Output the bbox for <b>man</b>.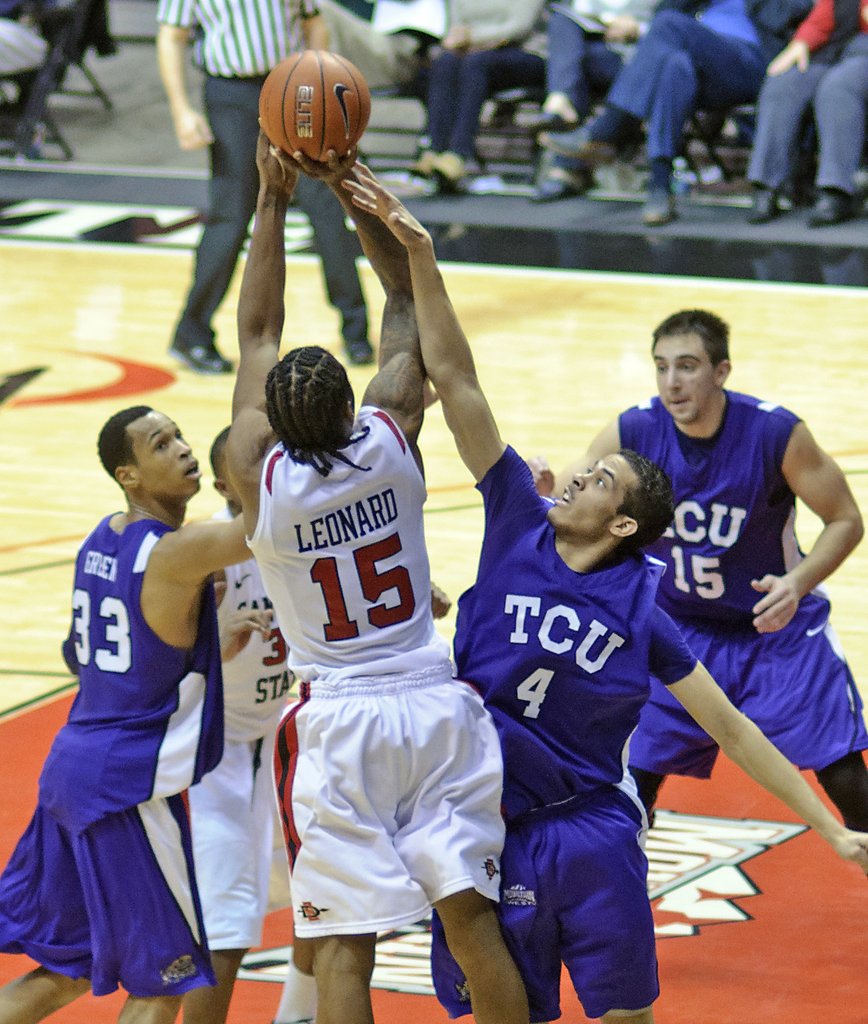
(x1=175, y1=424, x2=453, y2=1023).
